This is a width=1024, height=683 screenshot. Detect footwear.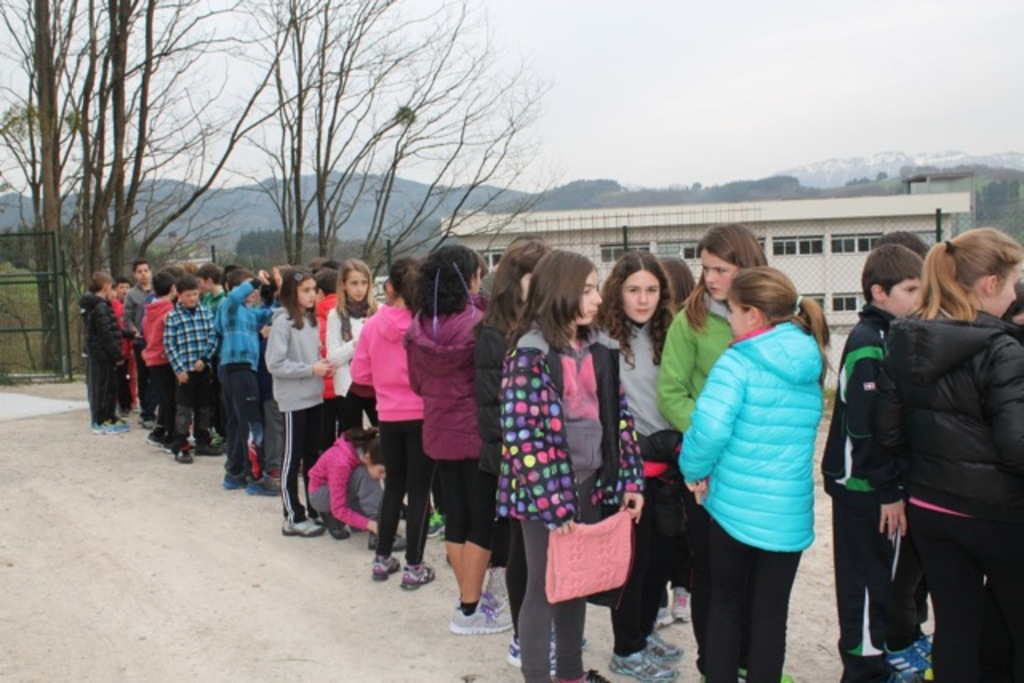
x1=453, y1=597, x2=514, y2=635.
